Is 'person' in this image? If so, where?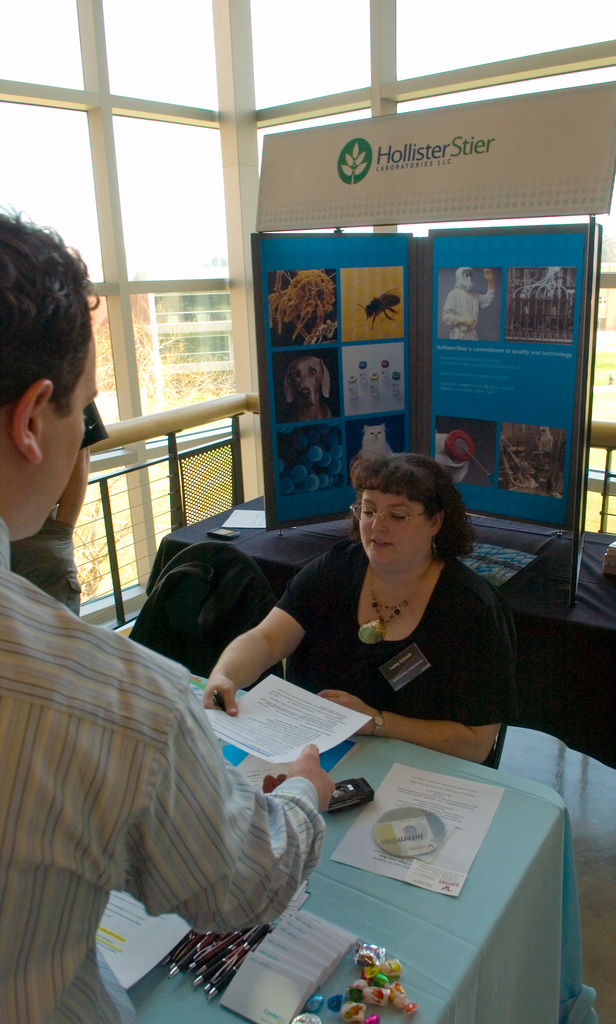
Yes, at <box>0,189,345,1023</box>.
